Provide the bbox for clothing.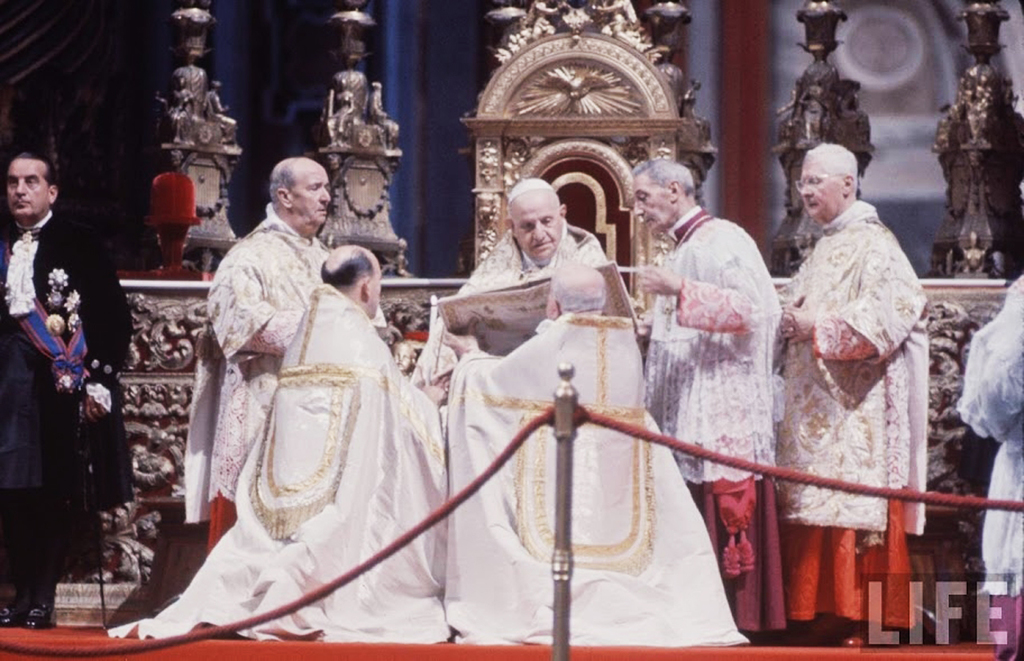
Rect(958, 272, 1023, 659).
